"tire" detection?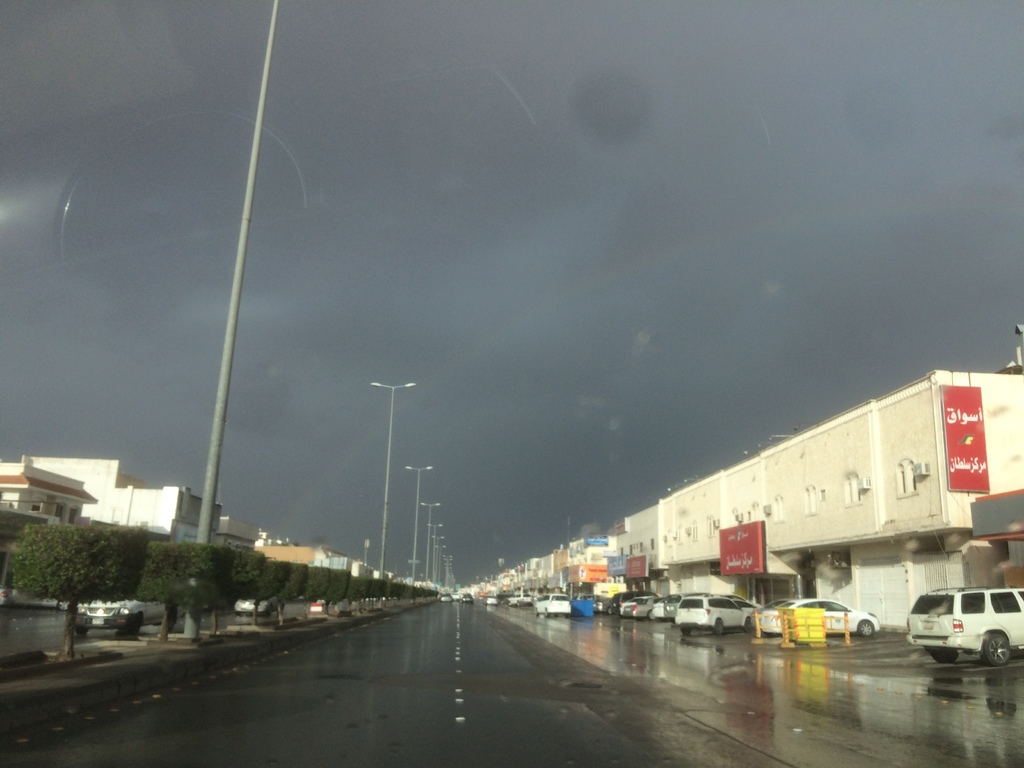
crop(929, 644, 959, 662)
